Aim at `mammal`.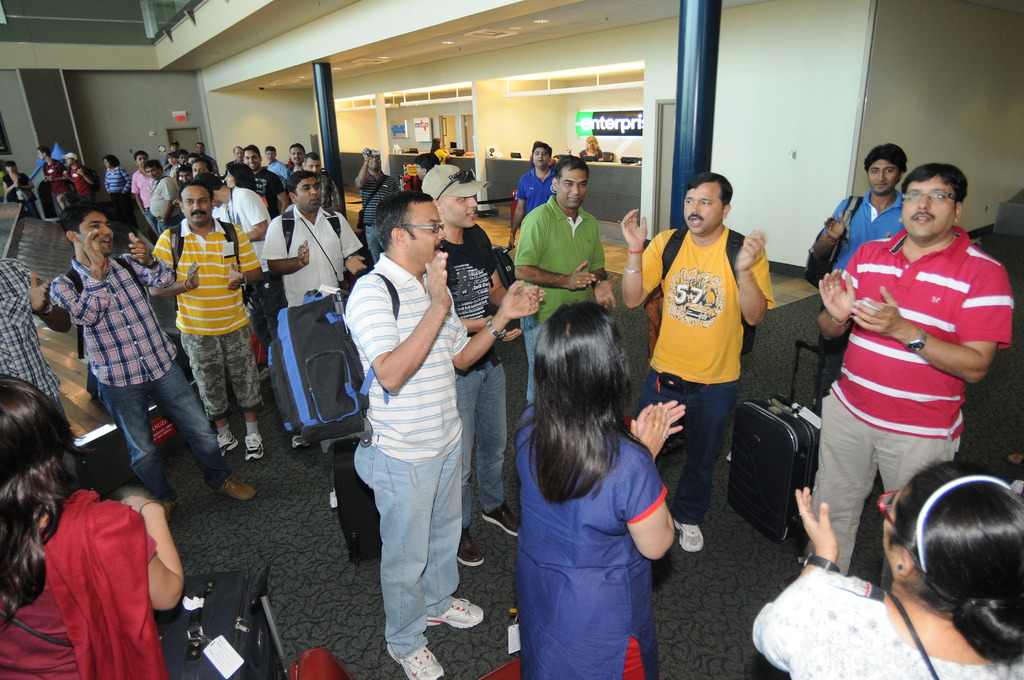
Aimed at (797, 149, 1000, 599).
